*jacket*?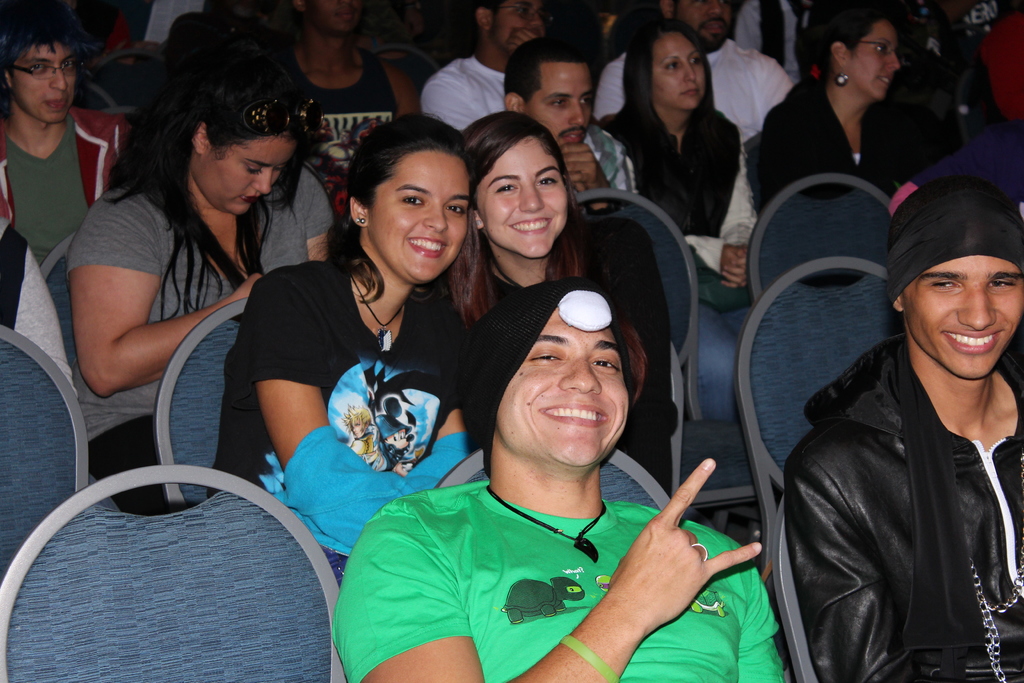
<box>785,340,1023,682</box>
